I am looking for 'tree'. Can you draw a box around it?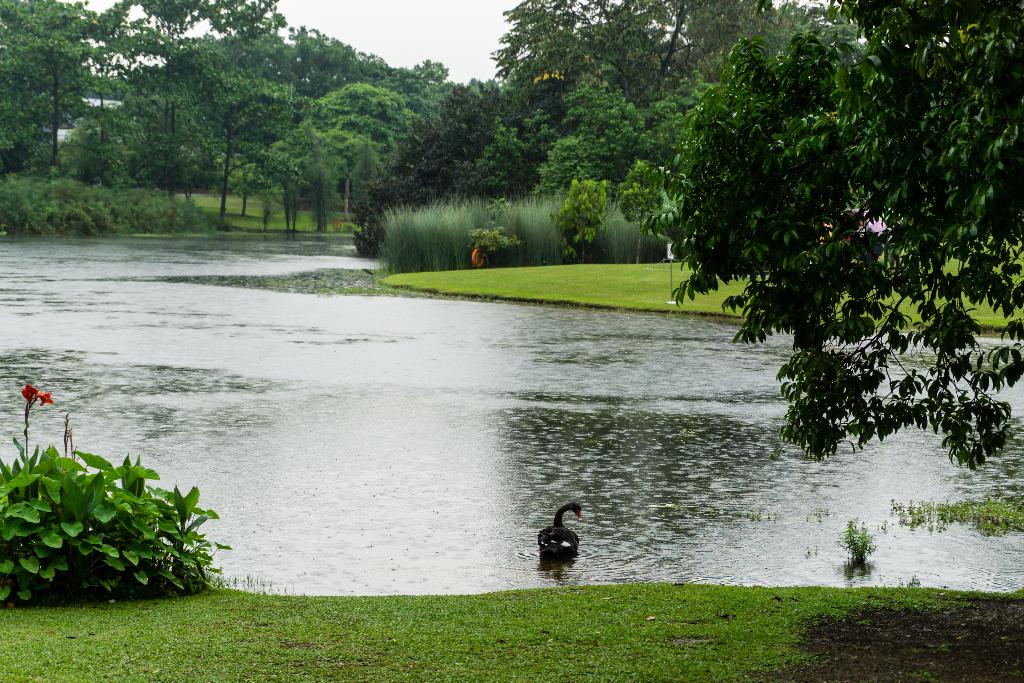
Sure, the bounding box is {"left": 0, "top": 0, "right": 127, "bottom": 192}.
